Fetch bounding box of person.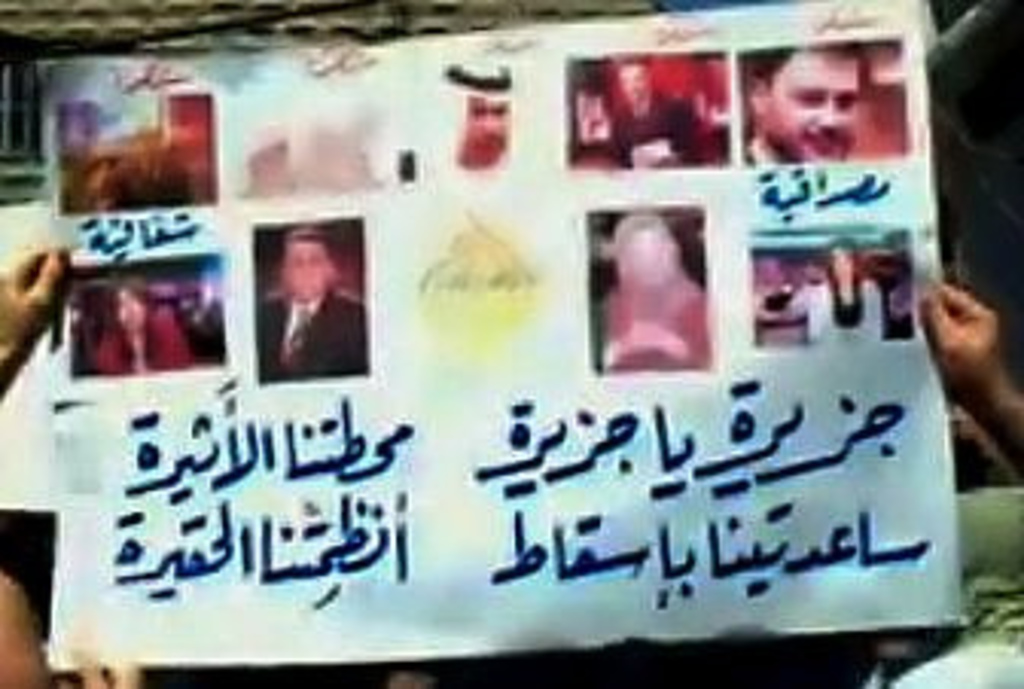
Bbox: {"x1": 241, "y1": 207, "x2": 360, "y2": 396}.
